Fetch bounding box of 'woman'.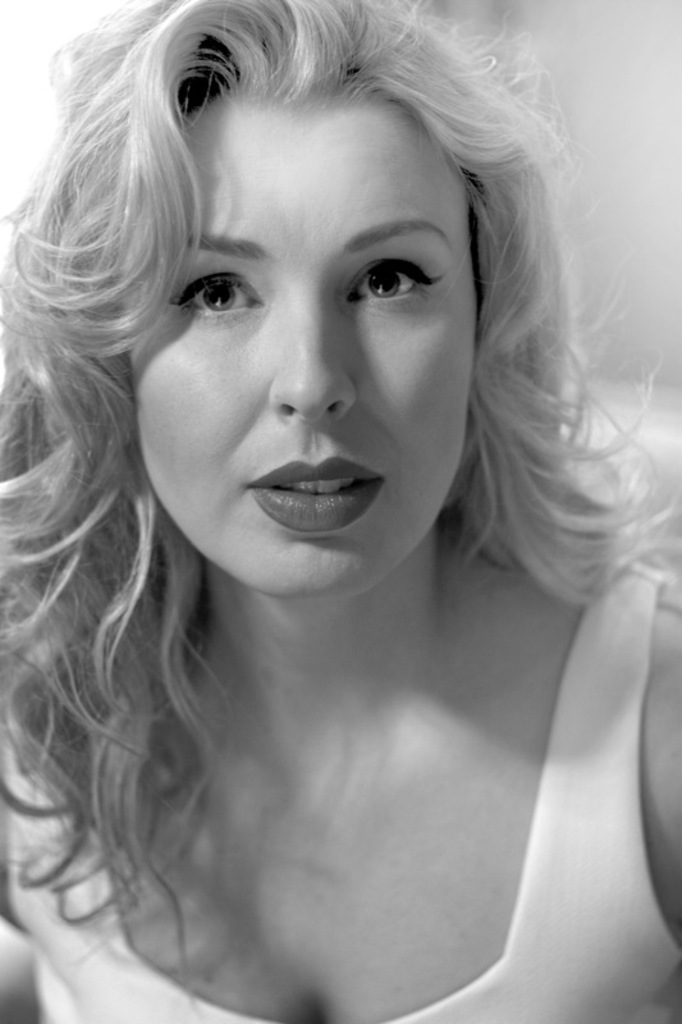
Bbox: l=0, t=0, r=681, b=1023.
